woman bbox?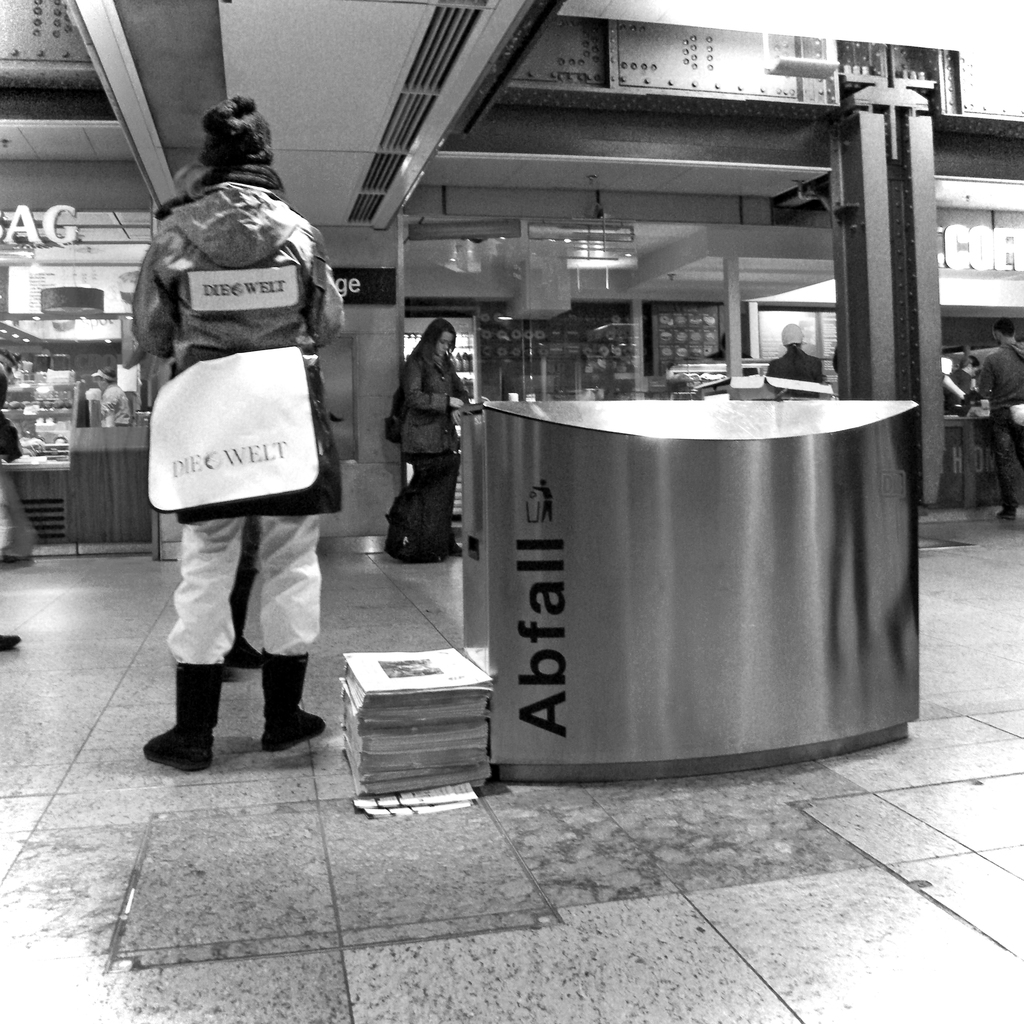
box(376, 314, 483, 561)
